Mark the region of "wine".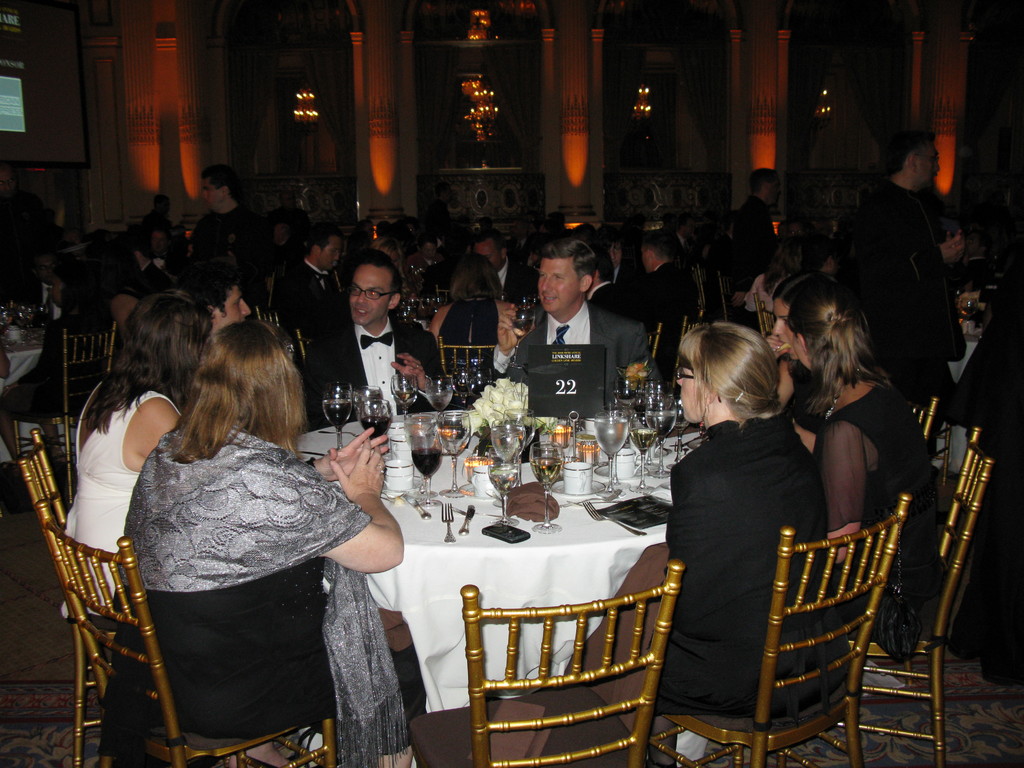
Region: 630,429,657,449.
